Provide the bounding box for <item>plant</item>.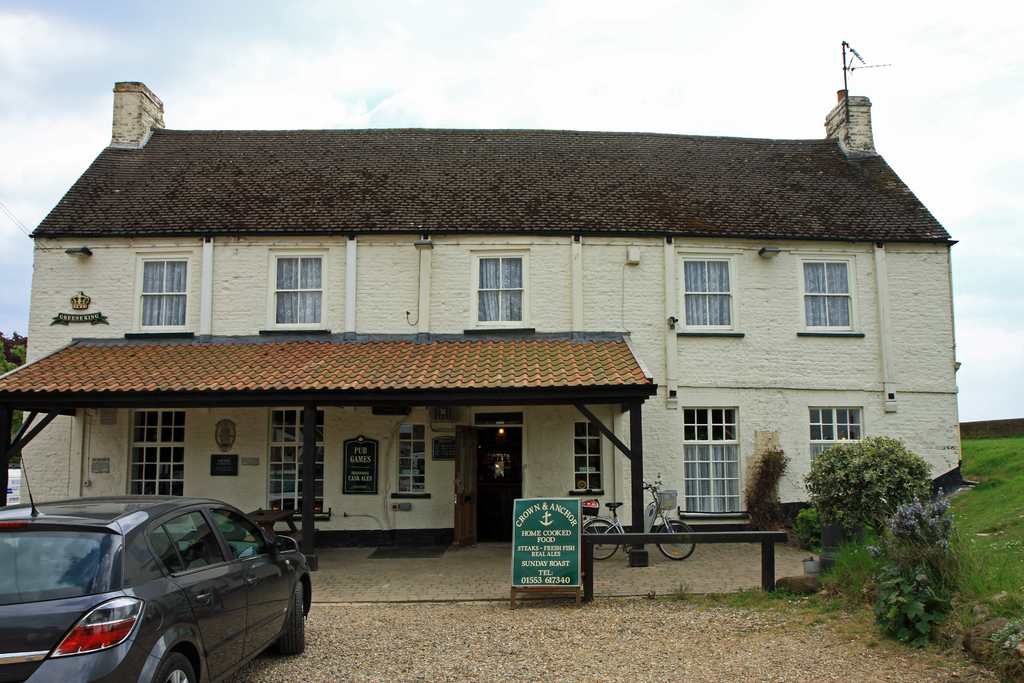
left=742, top=447, right=794, bottom=544.
